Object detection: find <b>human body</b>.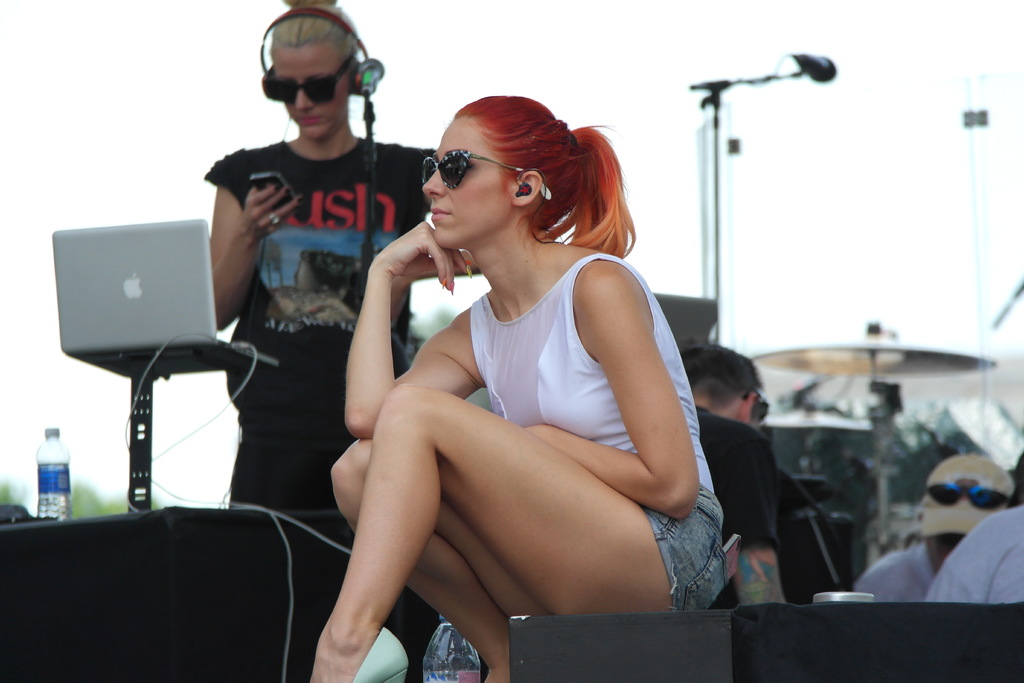
pyautogui.locateOnScreen(292, 106, 736, 675).
